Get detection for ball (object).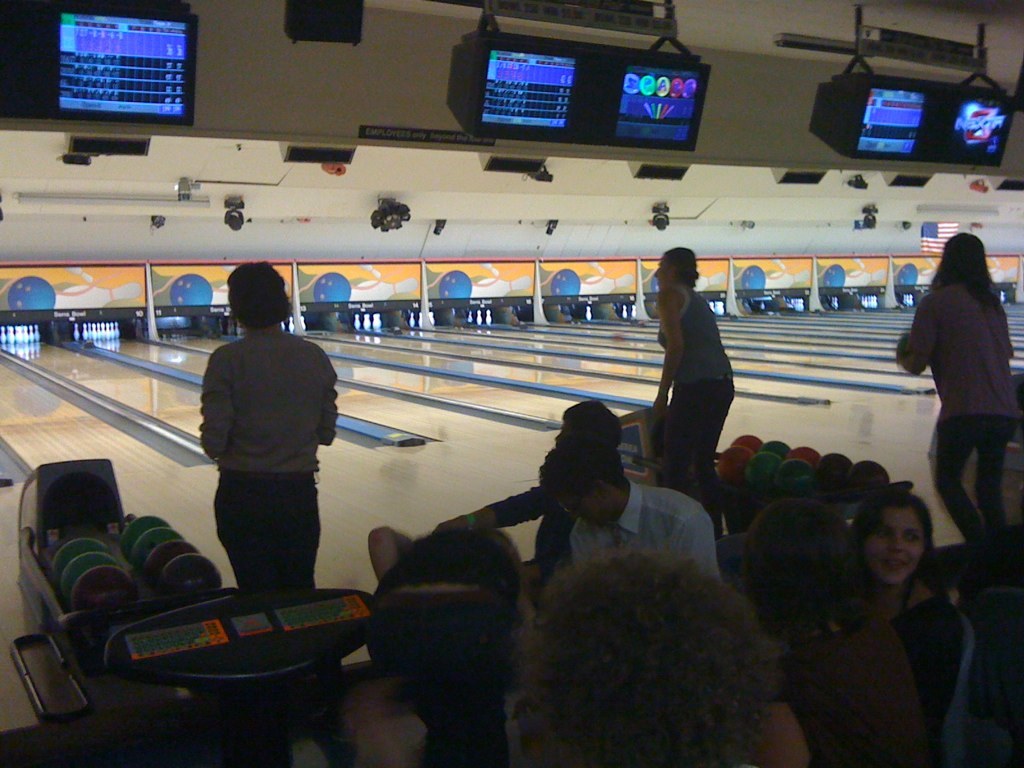
Detection: 900 263 917 283.
